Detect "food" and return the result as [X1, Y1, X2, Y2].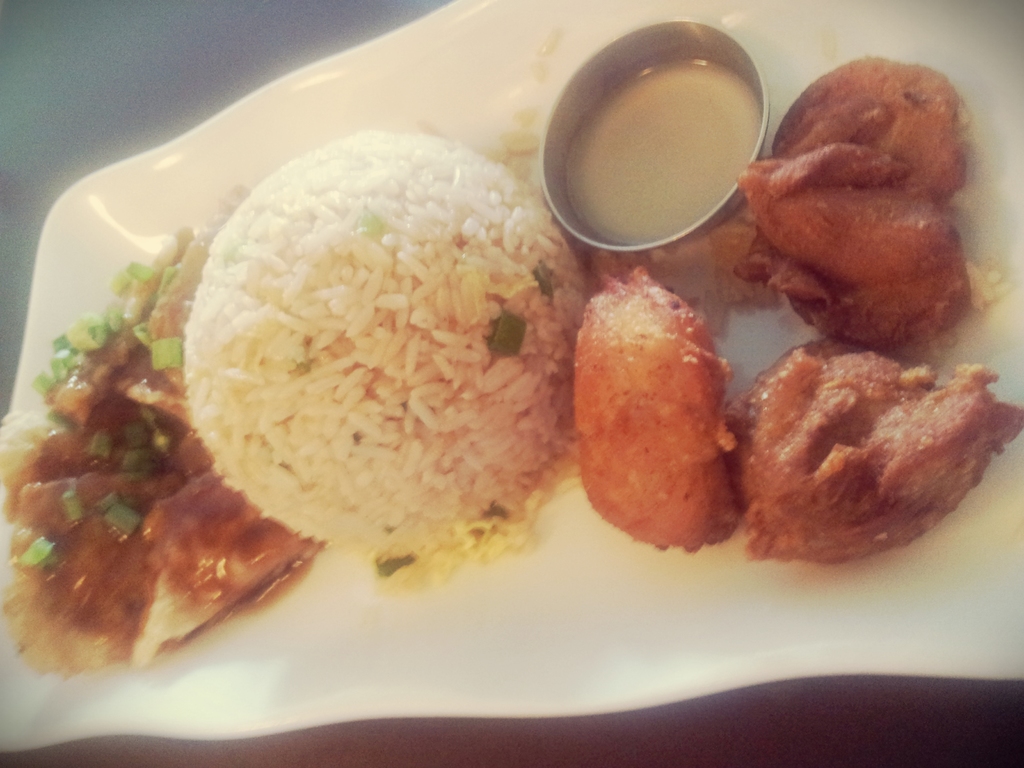
[737, 53, 1009, 362].
